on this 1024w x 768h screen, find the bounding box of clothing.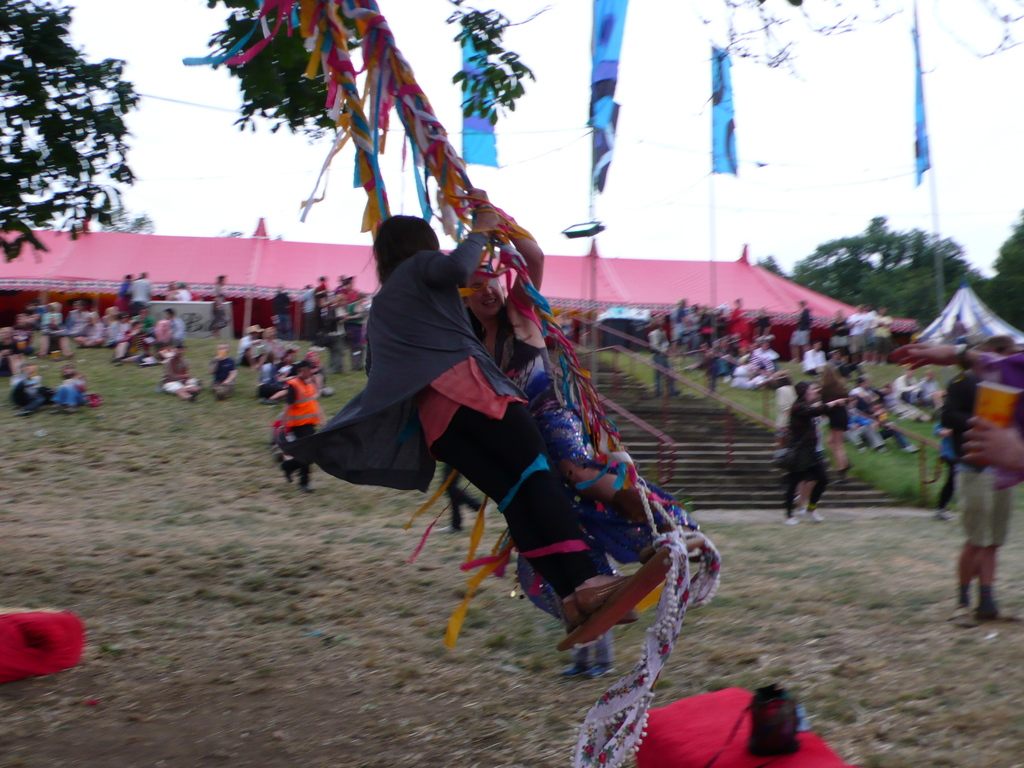
Bounding box: [335,221,659,621].
